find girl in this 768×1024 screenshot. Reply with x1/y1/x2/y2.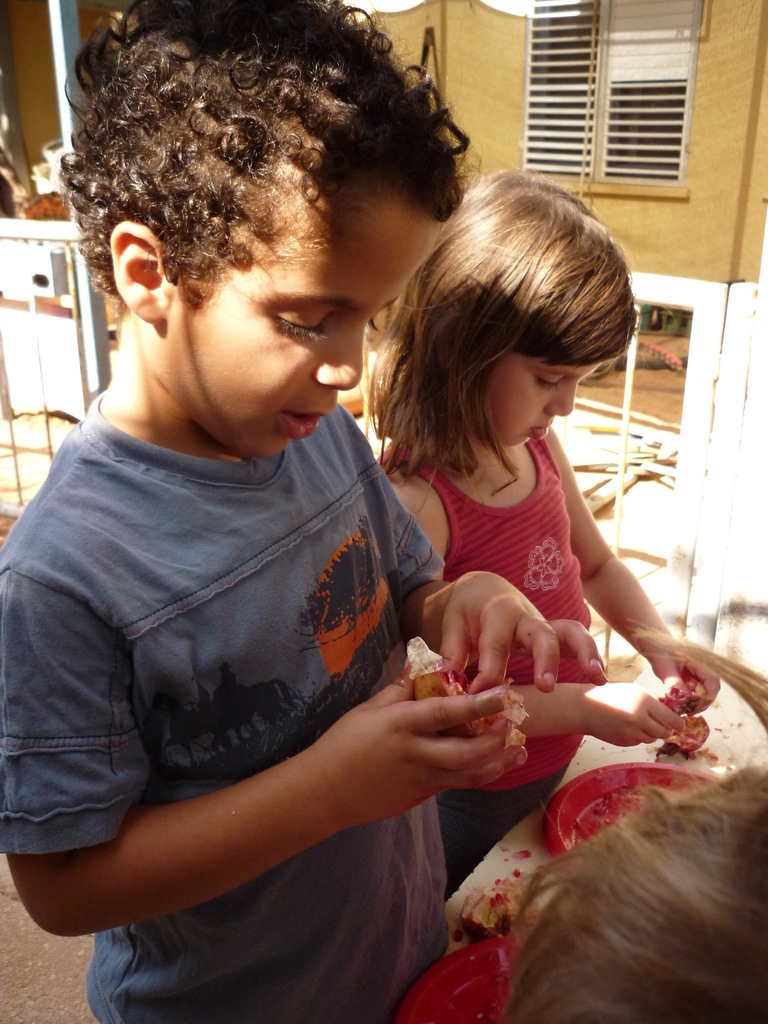
357/167/717/897.
